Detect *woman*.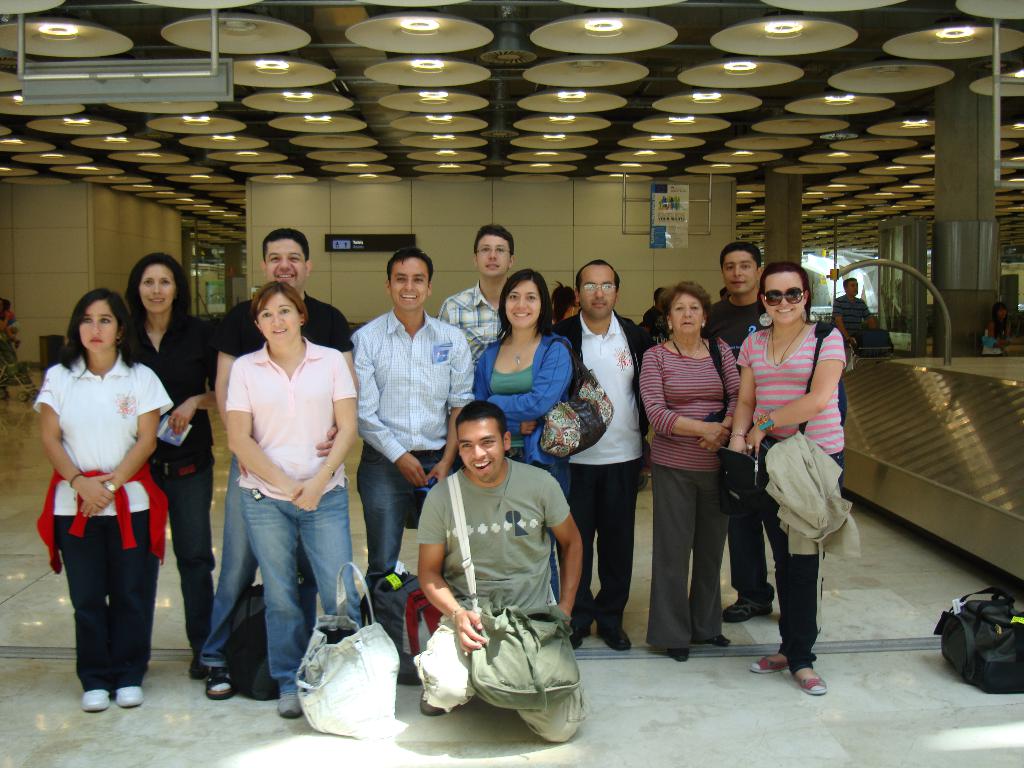
Detected at pyautogui.locateOnScreen(117, 250, 218, 678).
